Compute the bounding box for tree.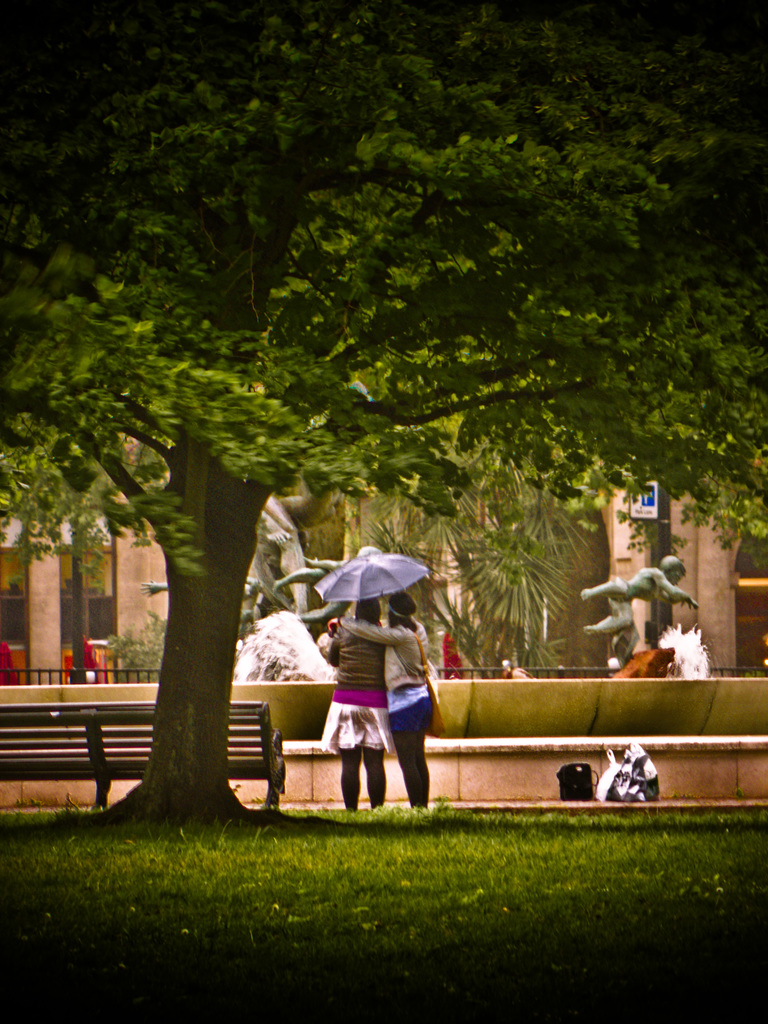
bbox=[270, 348, 589, 682].
